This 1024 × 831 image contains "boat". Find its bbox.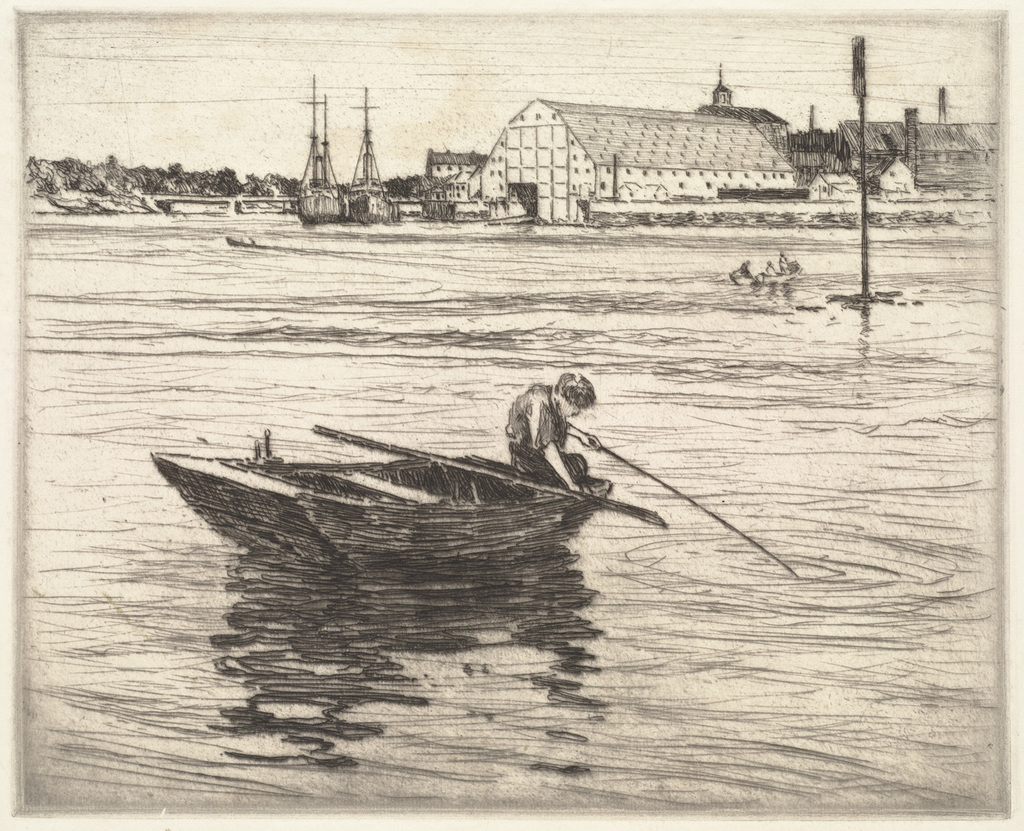
region(727, 255, 798, 295).
